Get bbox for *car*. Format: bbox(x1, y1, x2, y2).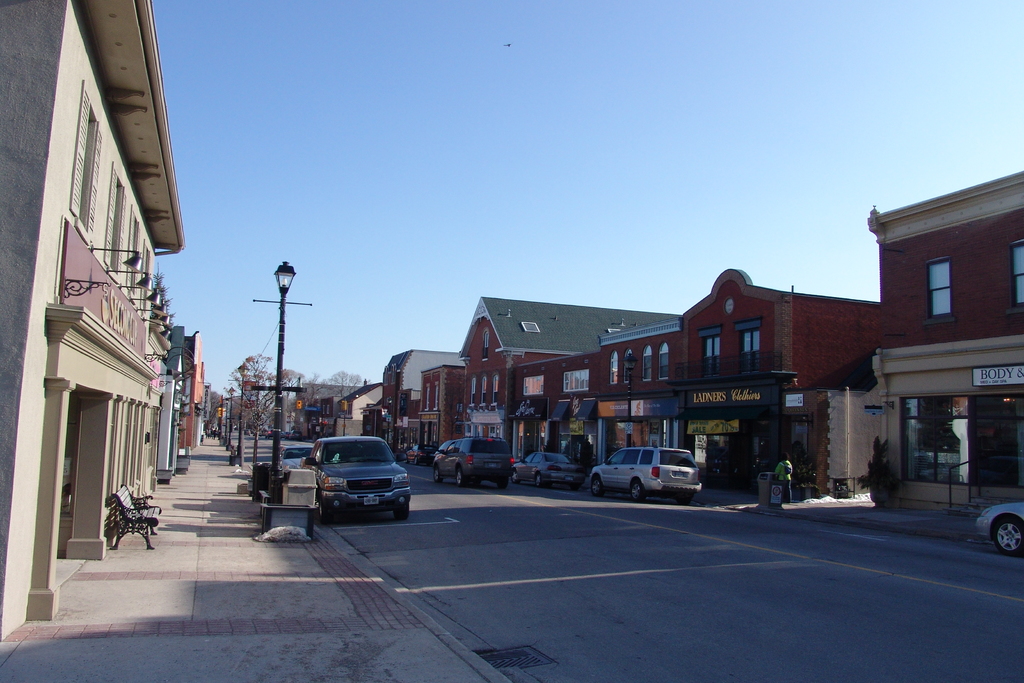
bbox(975, 498, 1023, 555).
